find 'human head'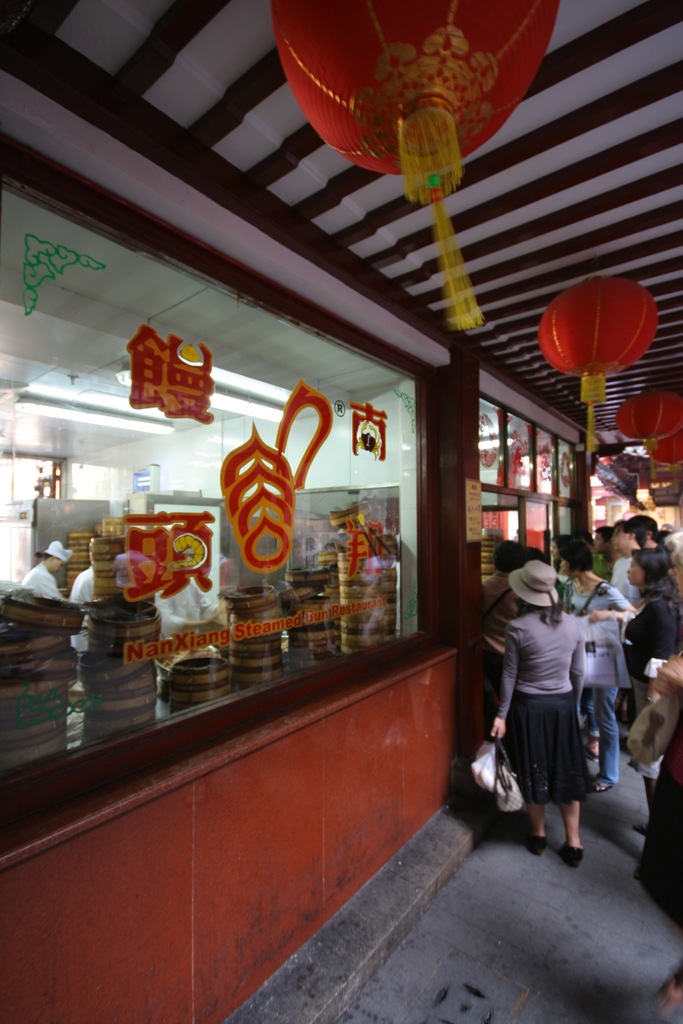
select_region(667, 531, 682, 591)
